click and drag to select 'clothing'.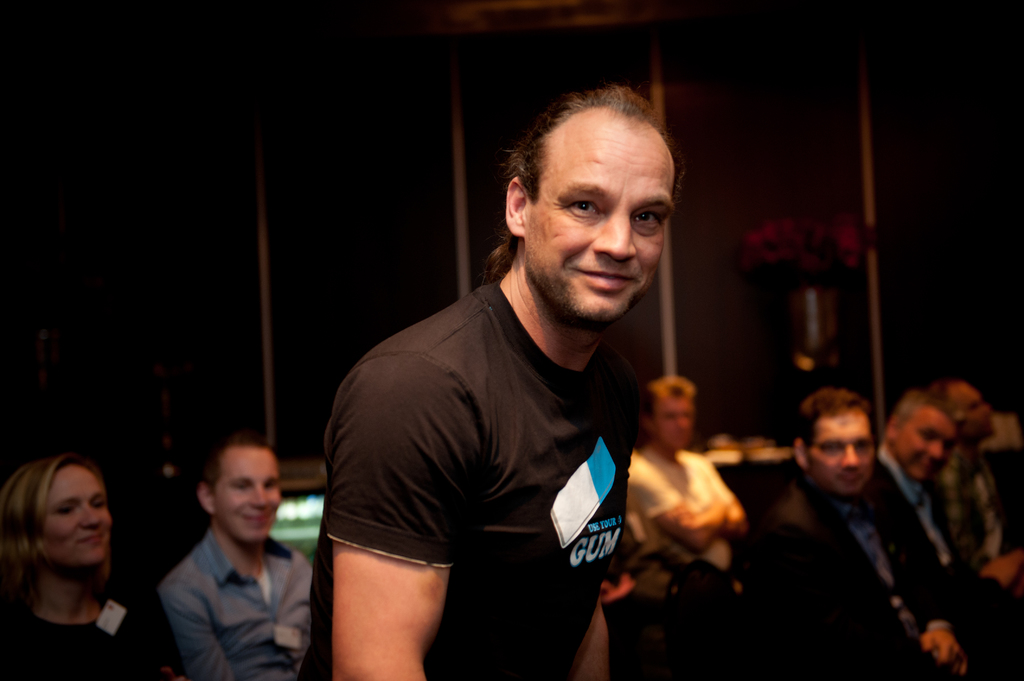
Selection: [176, 538, 327, 680].
